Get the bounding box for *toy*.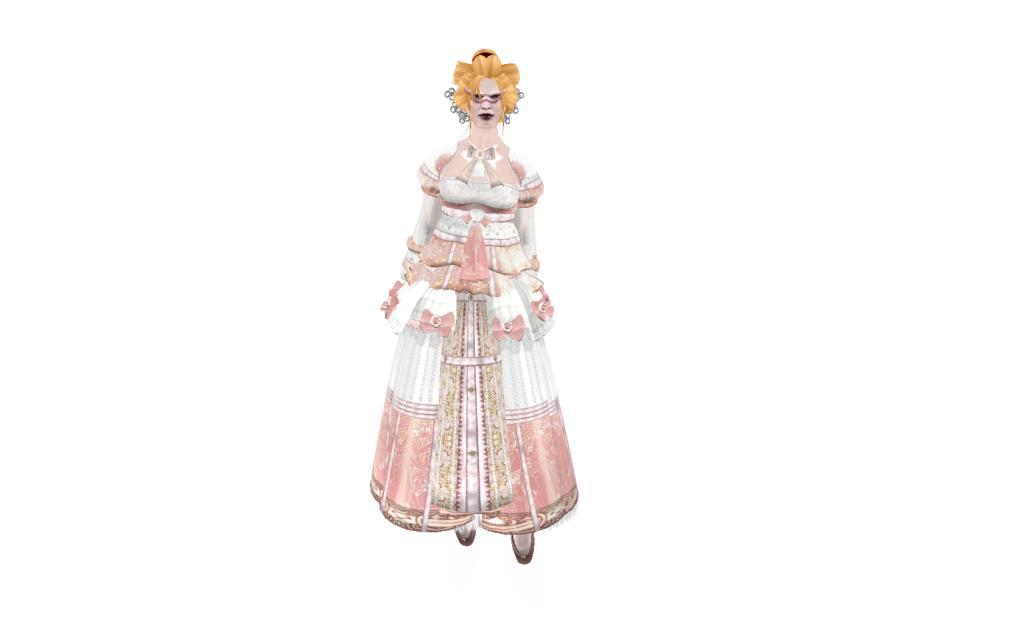
<region>364, 15, 595, 541</region>.
